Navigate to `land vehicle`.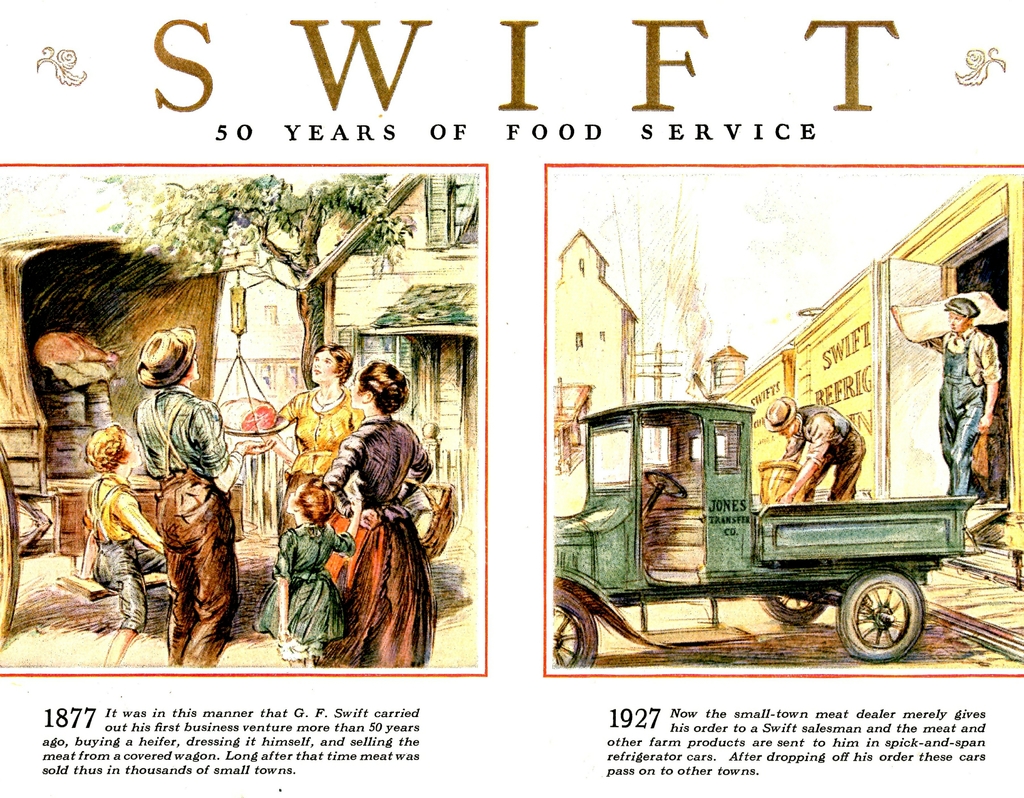
Navigation target: [left=537, top=379, right=980, bottom=666].
